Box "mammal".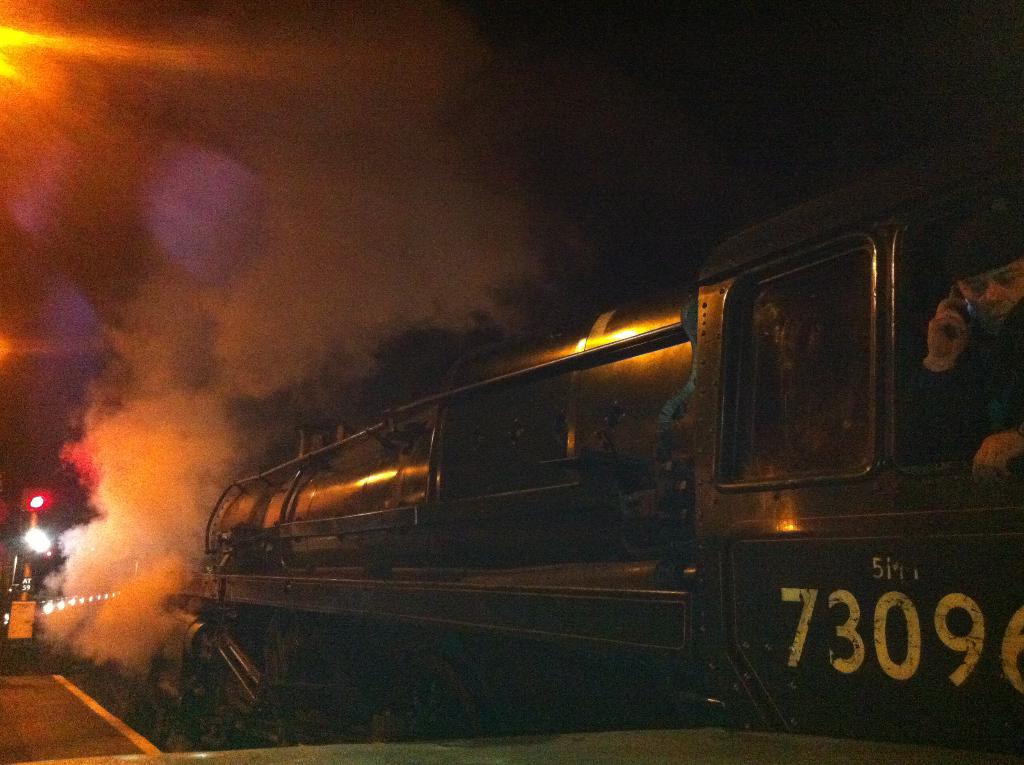
bbox=(905, 205, 1023, 478).
